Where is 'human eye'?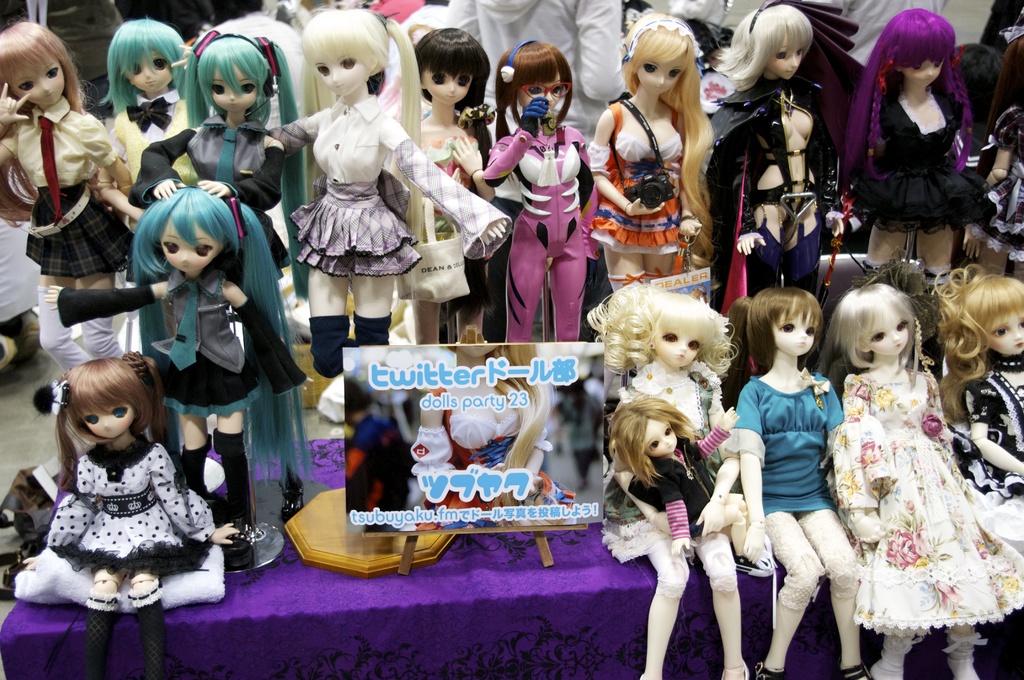
<region>239, 81, 259, 97</region>.
